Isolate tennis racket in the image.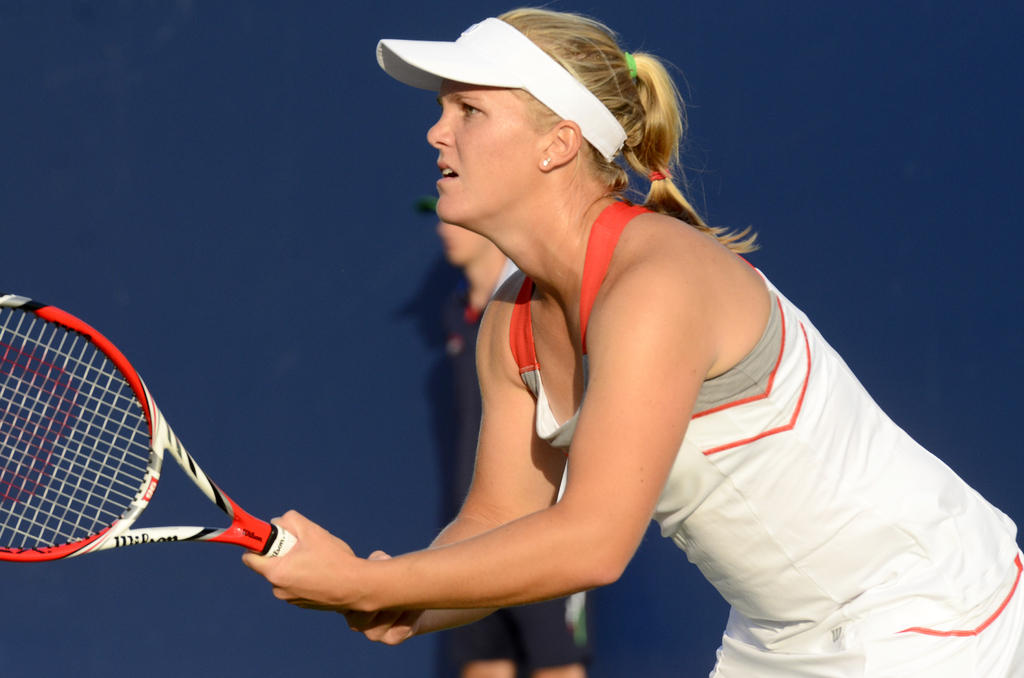
Isolated region: {"left": 0, "top": 289, "right": 296, "bottom": 563}.
